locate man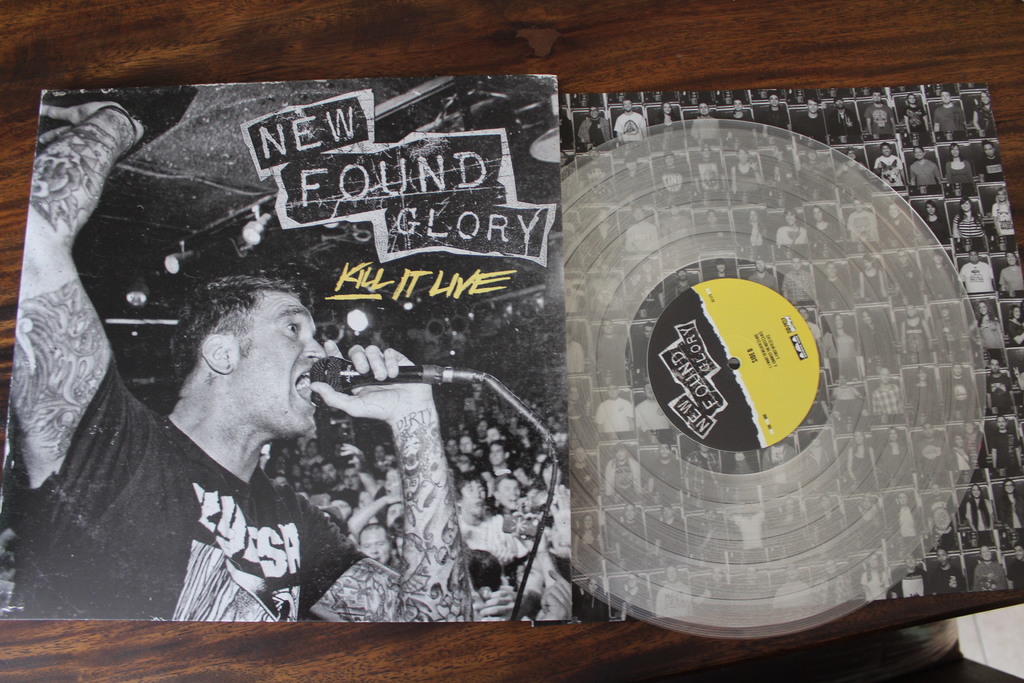
Rect(640, 383, 669, 427)
